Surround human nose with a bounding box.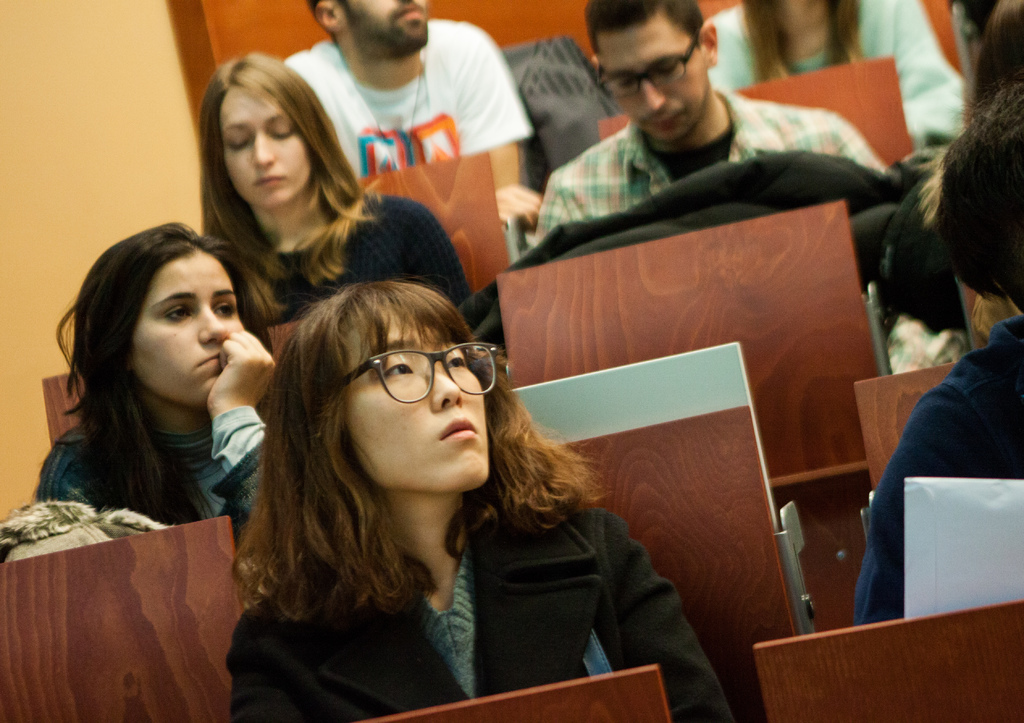
643, 79, 666, 111.
